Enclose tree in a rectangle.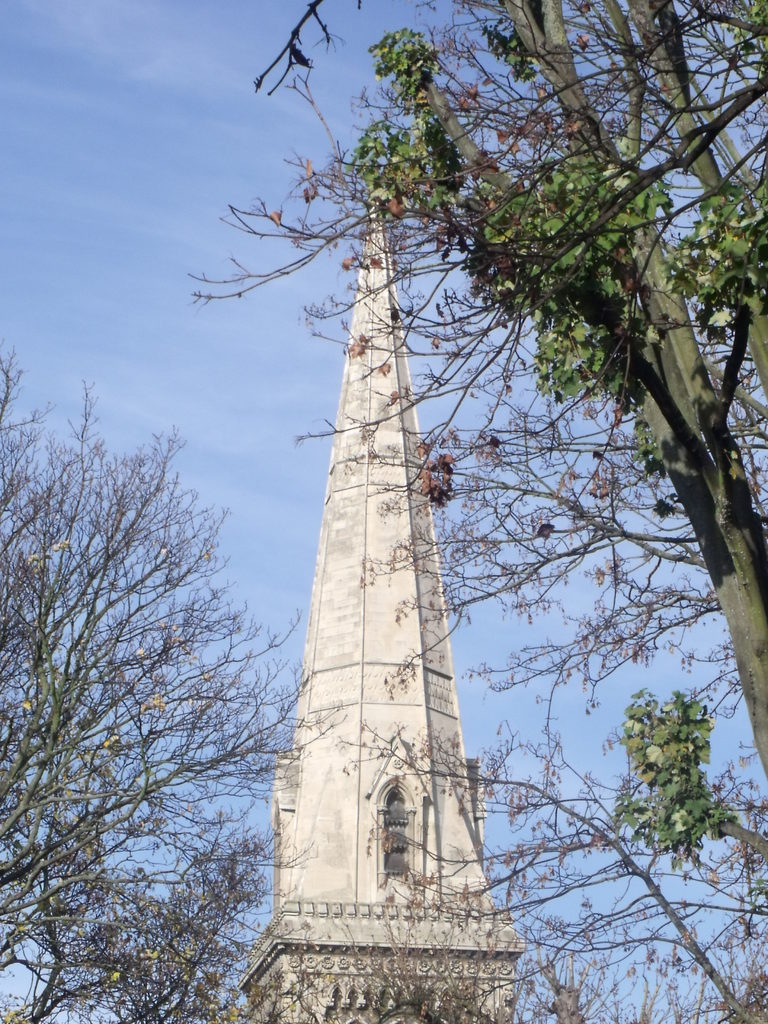
crop(0, 321, 310, 1023).
